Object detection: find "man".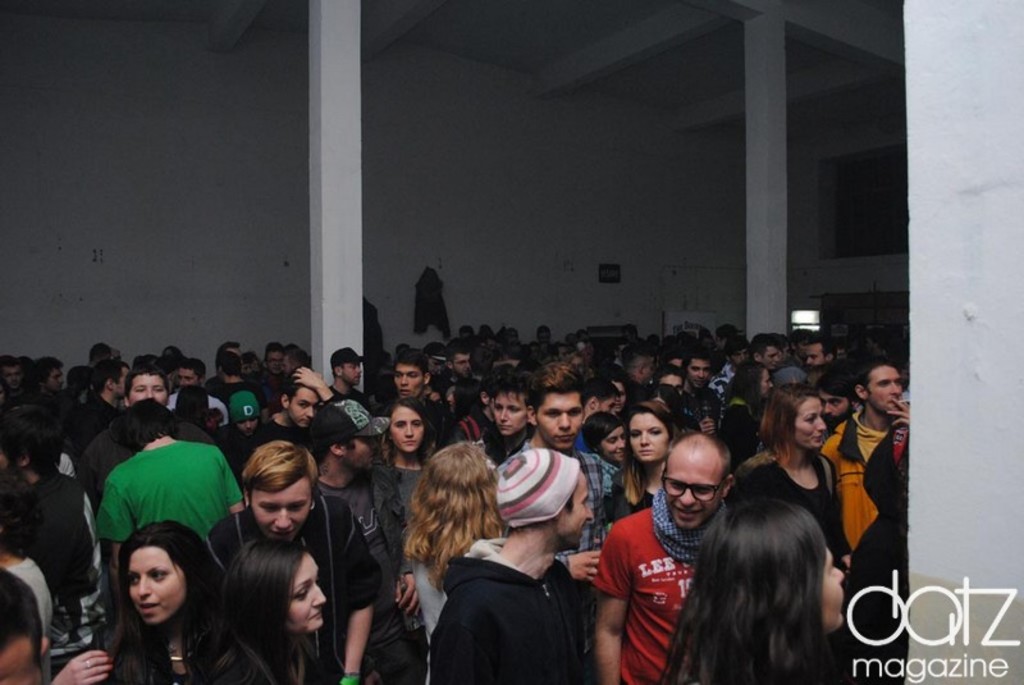
pyautogui.locateOnScreen(495, 347, 607, 589).
